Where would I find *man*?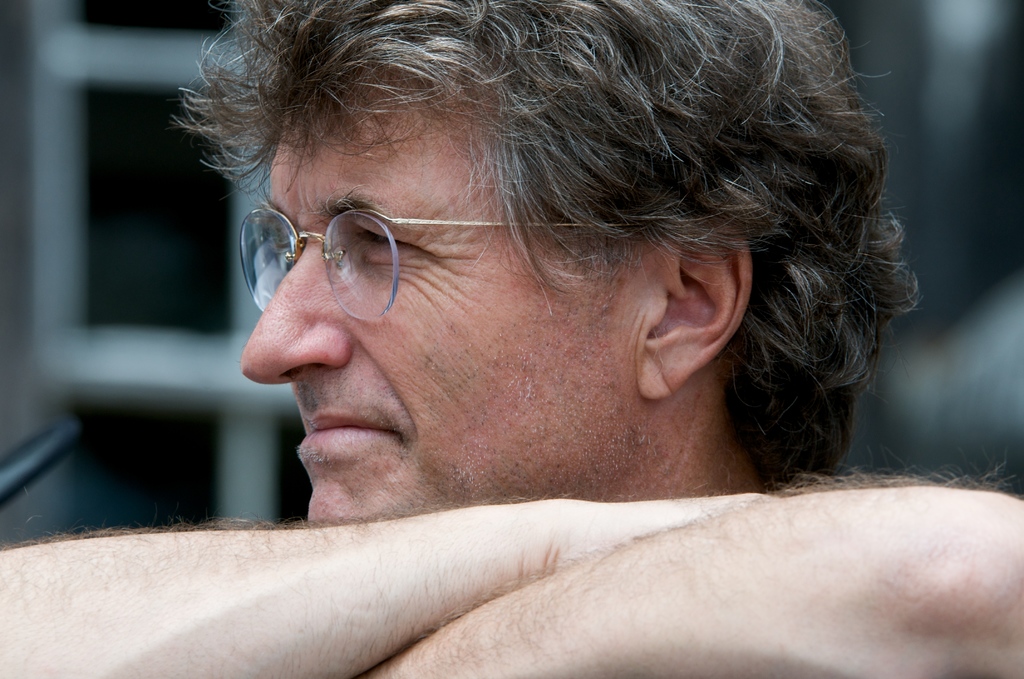
At region(0, 0, 1020, 678).
